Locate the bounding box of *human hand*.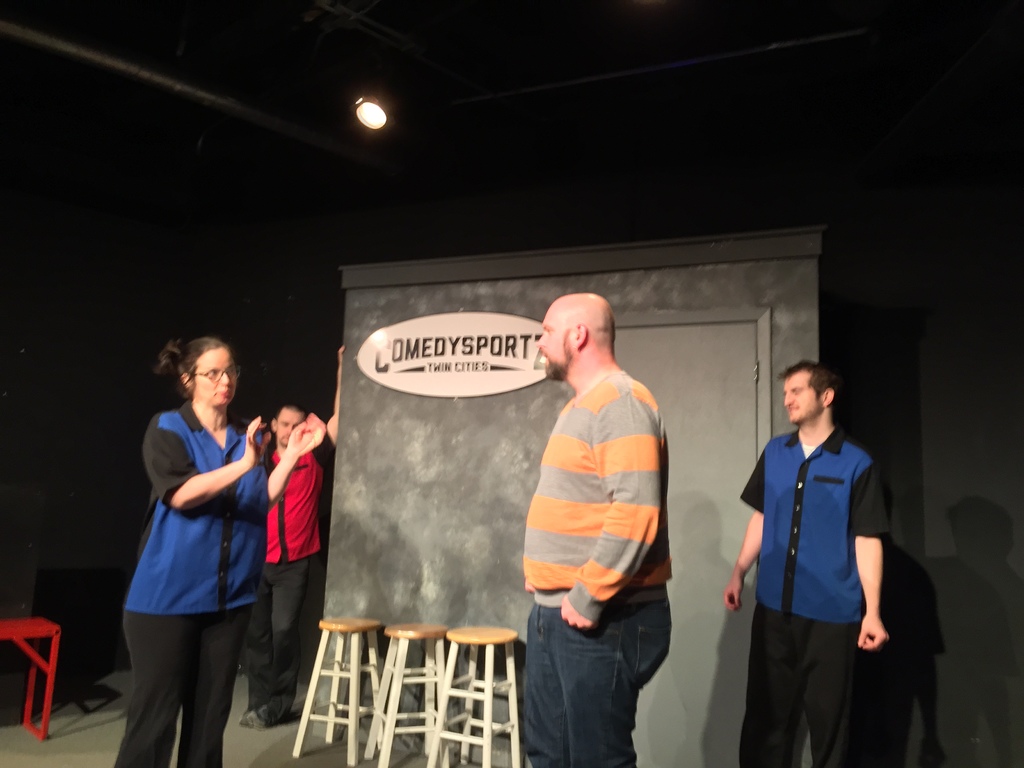
Bounding box: (240,413,276,474).
